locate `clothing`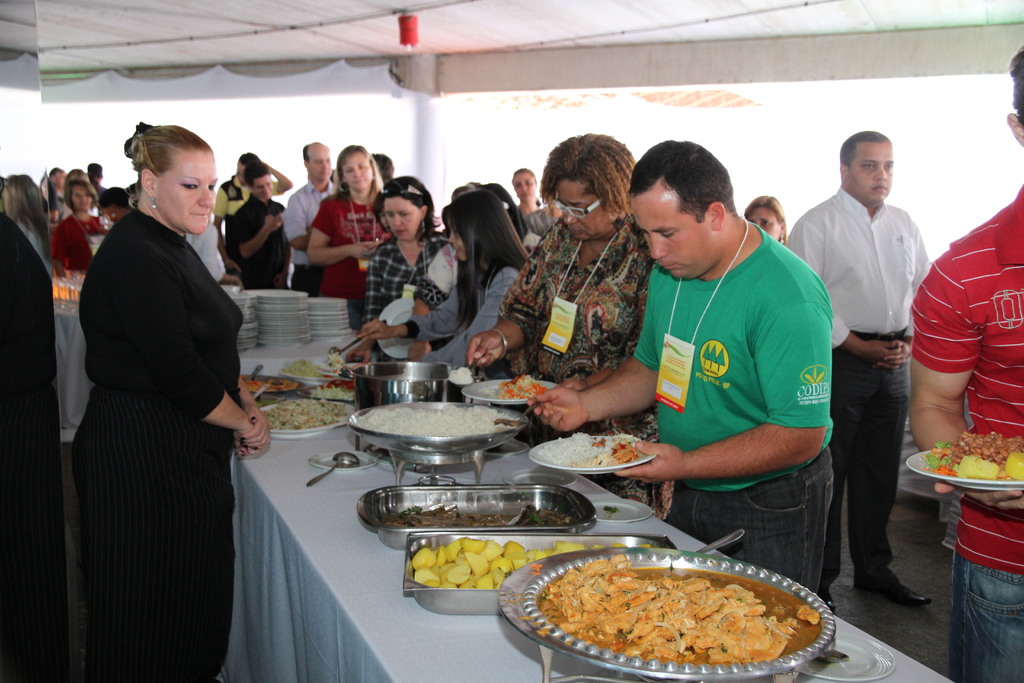
624/216/838/588
